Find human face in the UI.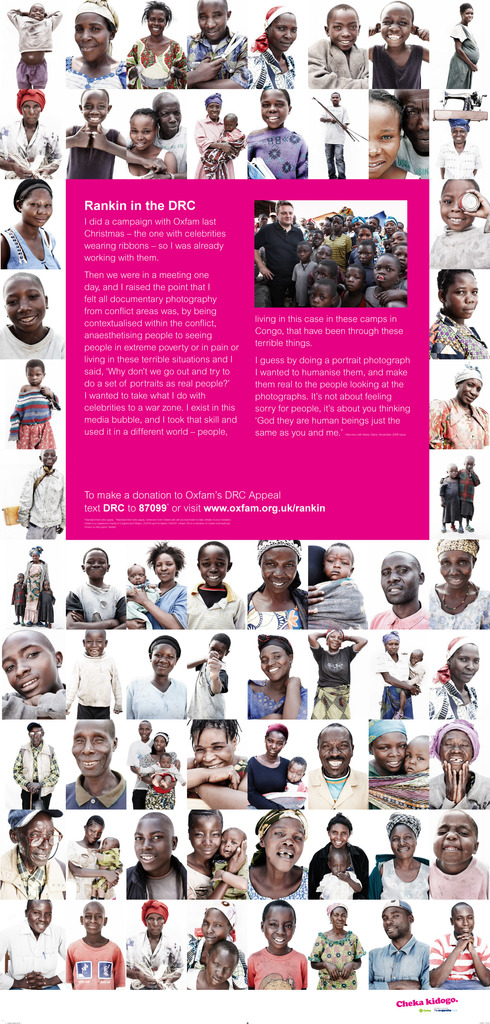
UI element at 83, 910, 104, 927.
